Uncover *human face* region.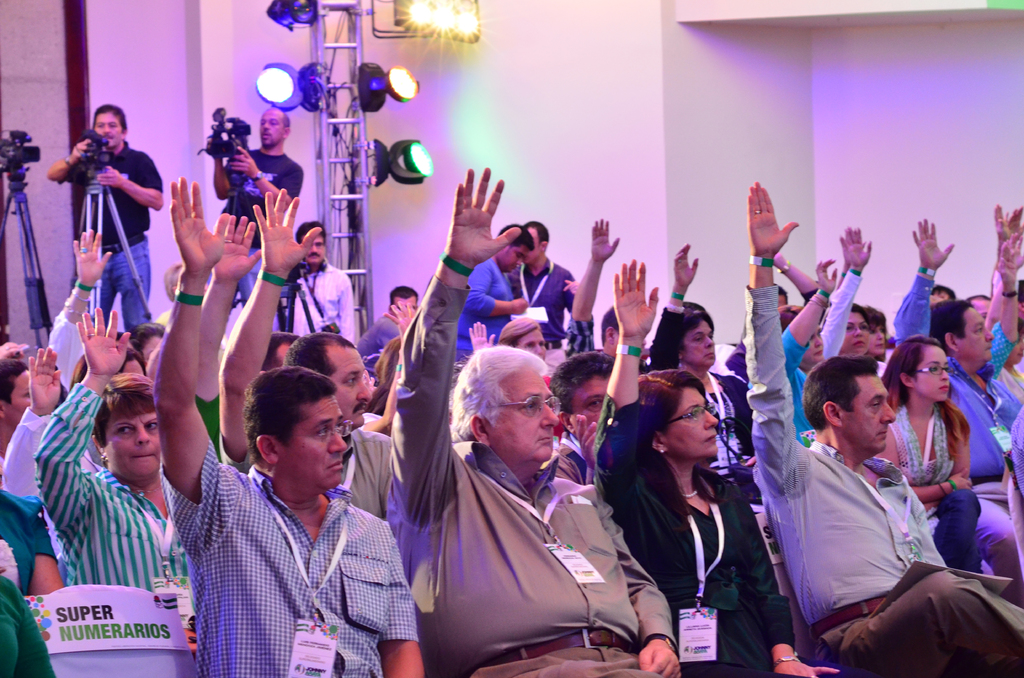
Uncovered: {"x1": 3, "y1": 366, "x2": 36, "y2": 428}.
